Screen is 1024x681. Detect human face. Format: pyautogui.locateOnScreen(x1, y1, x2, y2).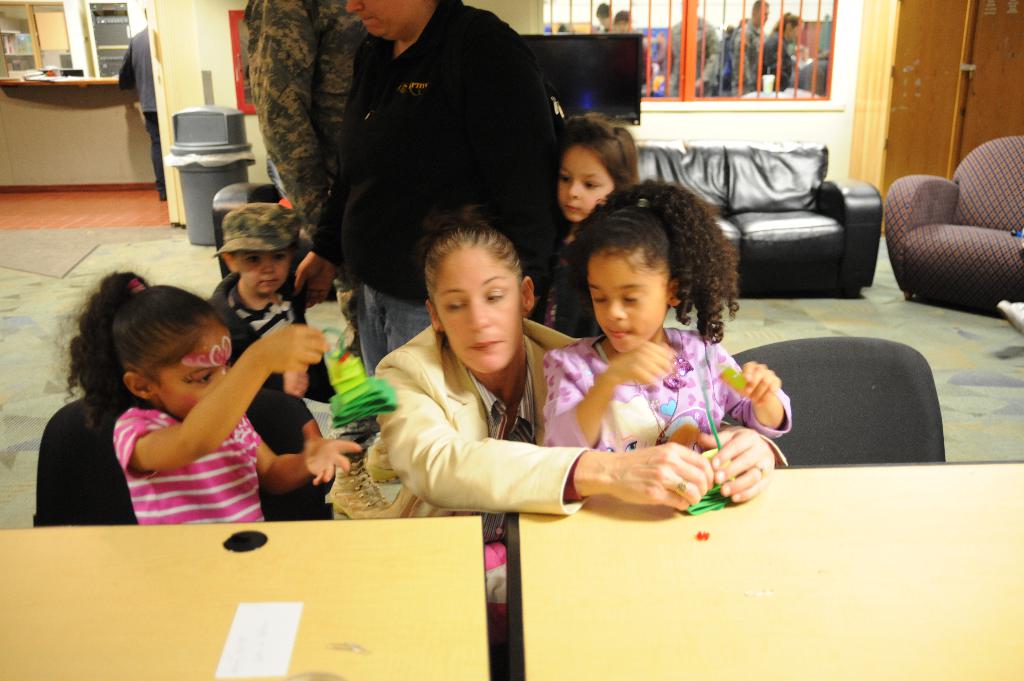
pyautogui.locateOnScreen(160, 335, 230, 419).
